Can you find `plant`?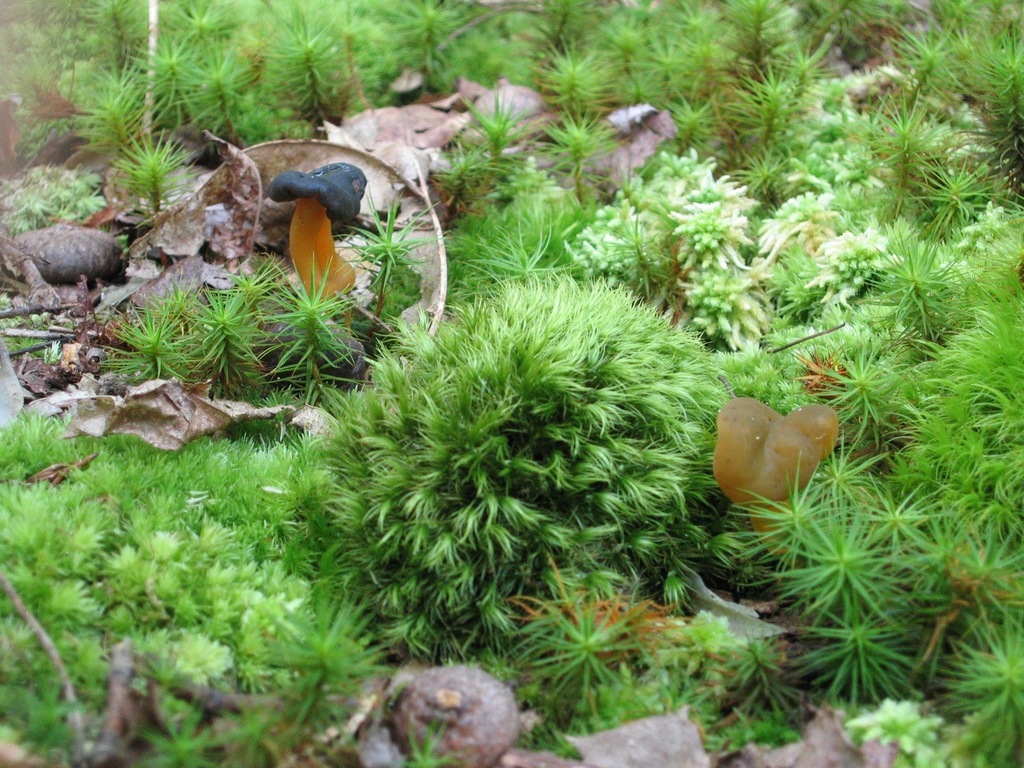
Yes, bounding box: 0:406:401:767.
